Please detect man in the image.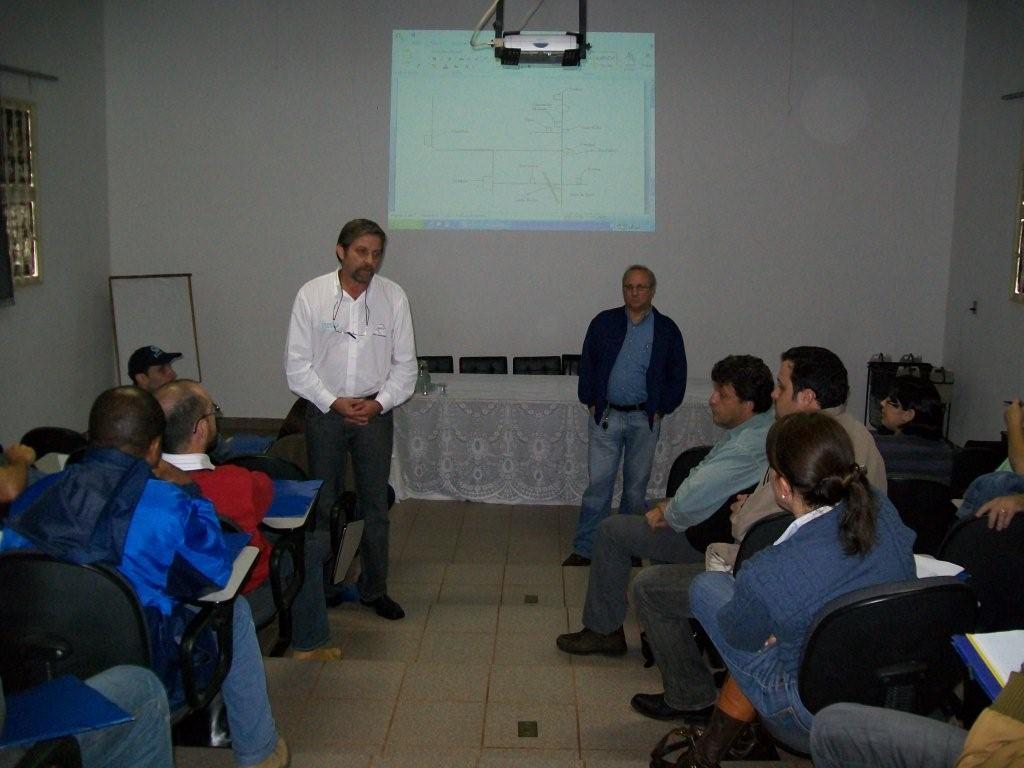
160,372,345,665.
